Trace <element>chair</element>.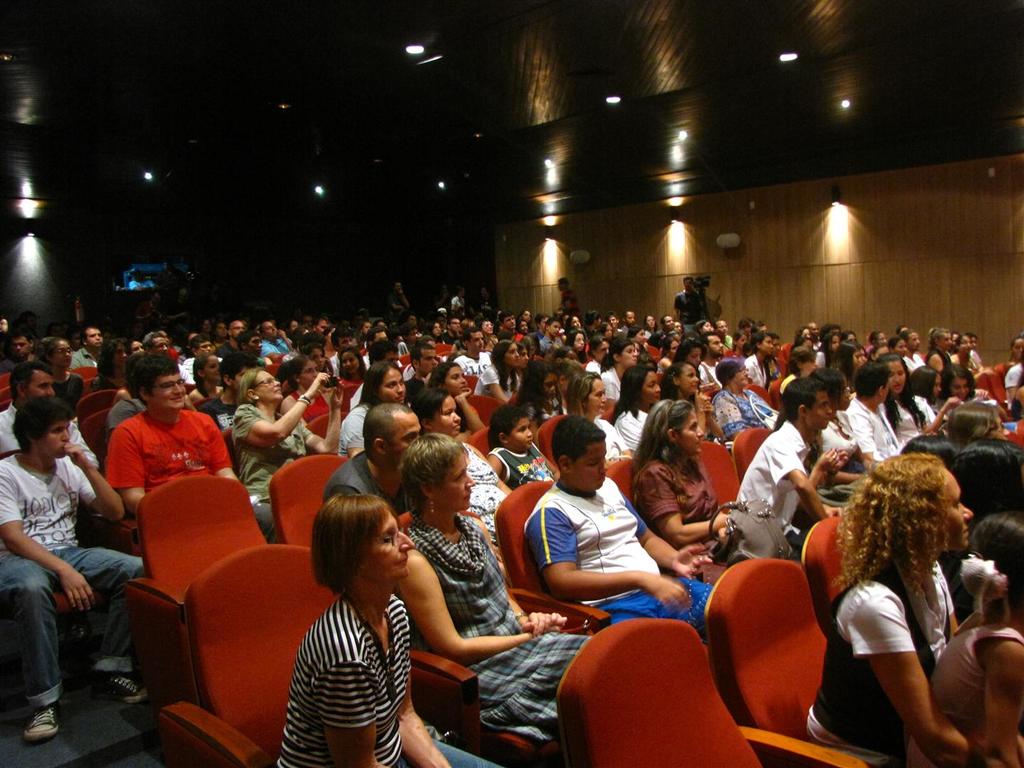
Traced to region(698, 438, 742, 516).
